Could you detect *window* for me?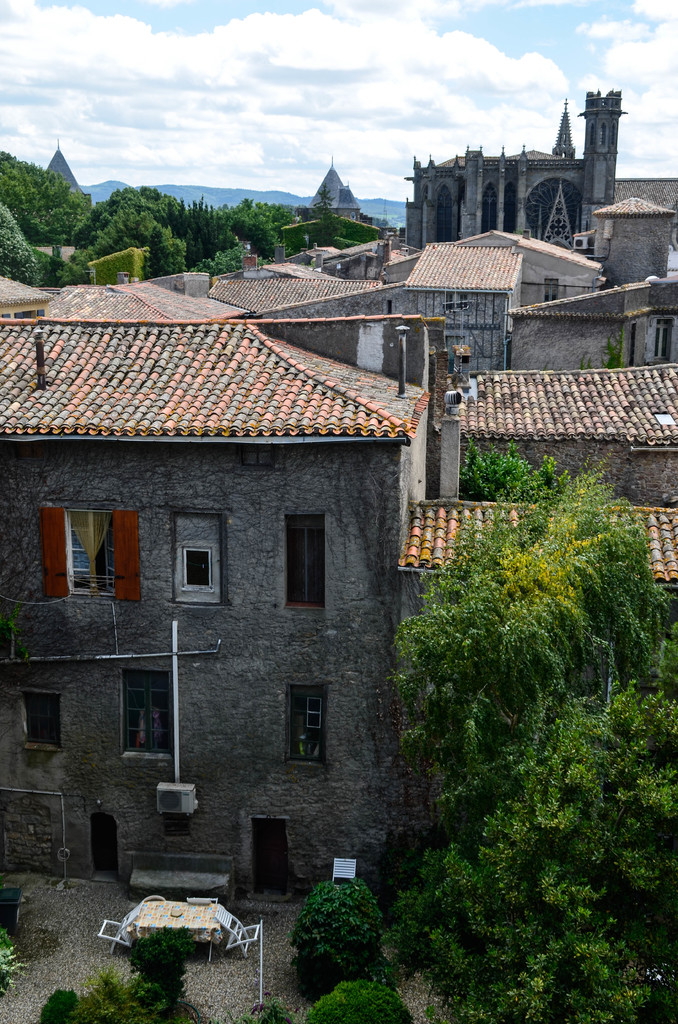
Detection result: [282, 681, 328, 769].
